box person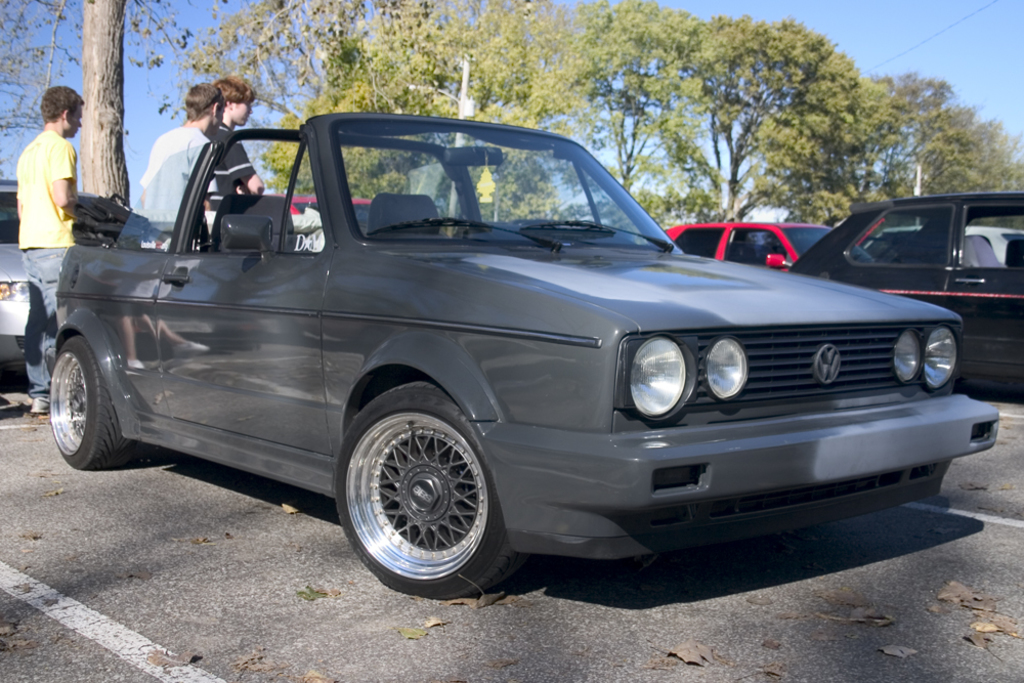
[left=23, top=81, right=82, bottom=420]
